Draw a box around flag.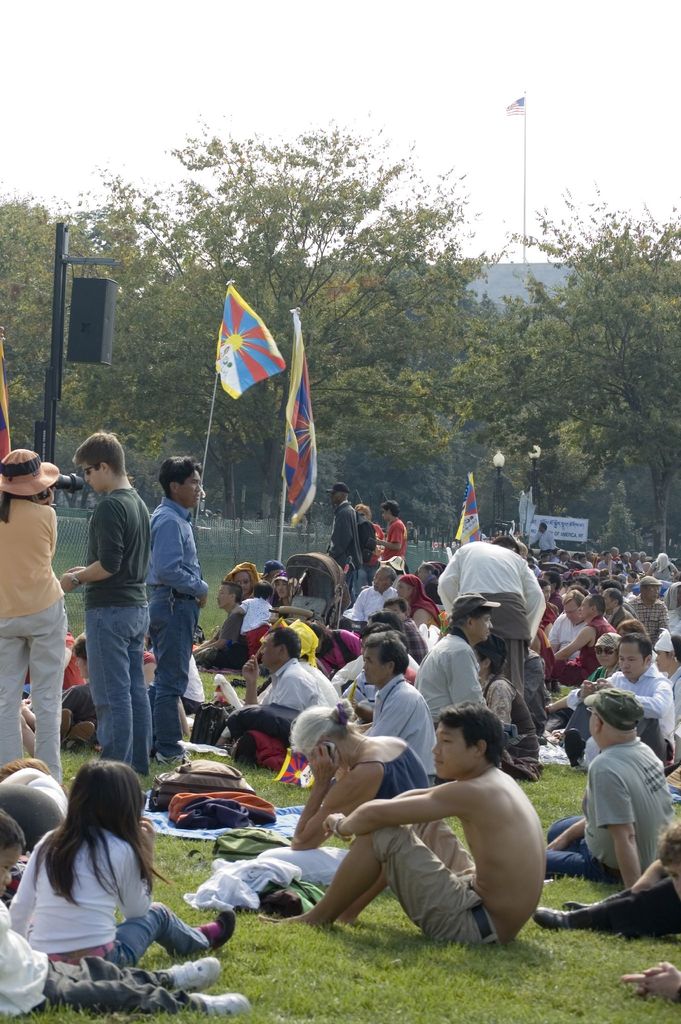
locate(203, 279, 292, 415).
